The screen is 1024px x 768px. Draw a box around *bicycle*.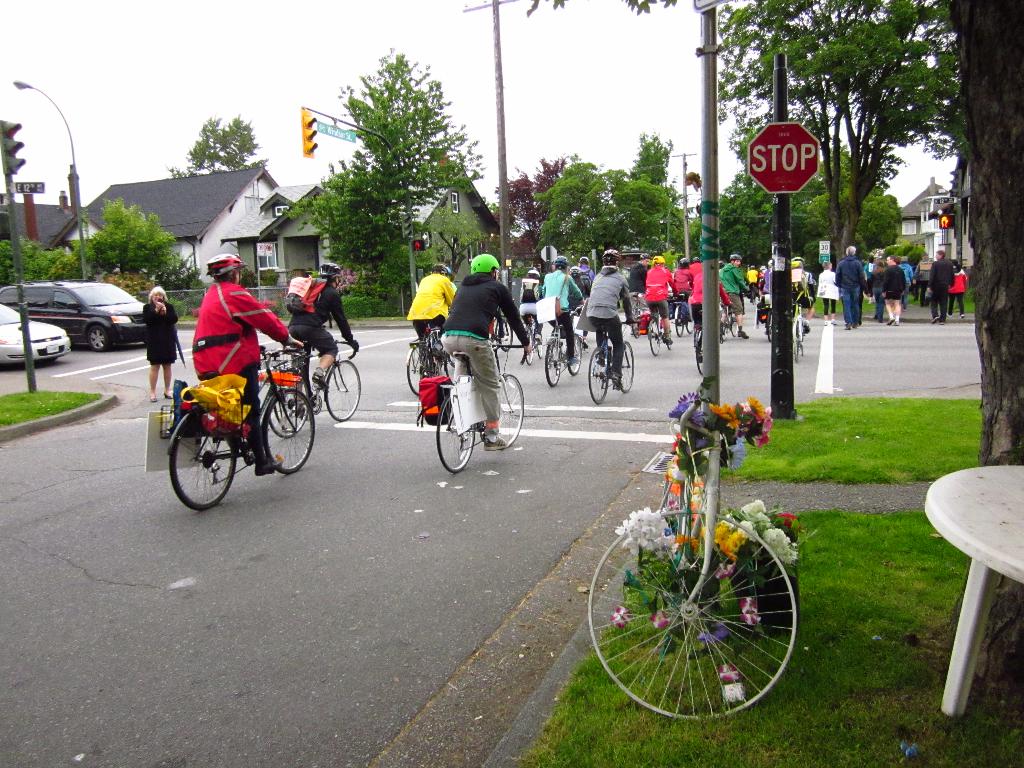
591/383/799/712.
